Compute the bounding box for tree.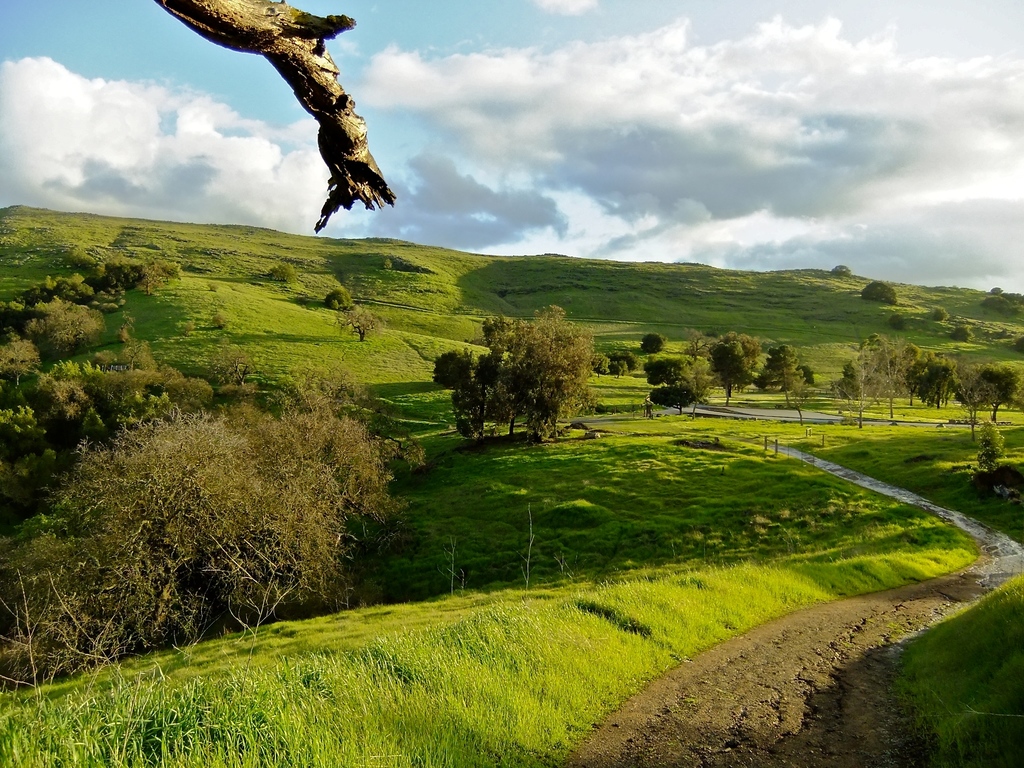
[340, 302, 380, 342].
